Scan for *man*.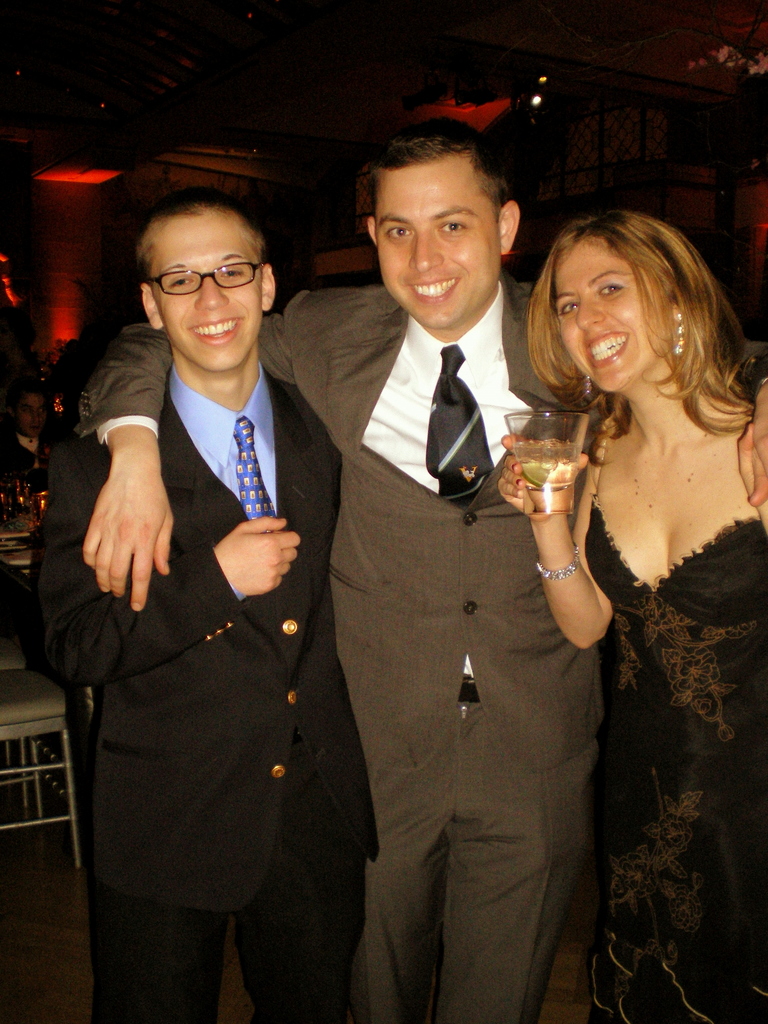
Scan result: bbox=[74, 120, 767, 1023].
